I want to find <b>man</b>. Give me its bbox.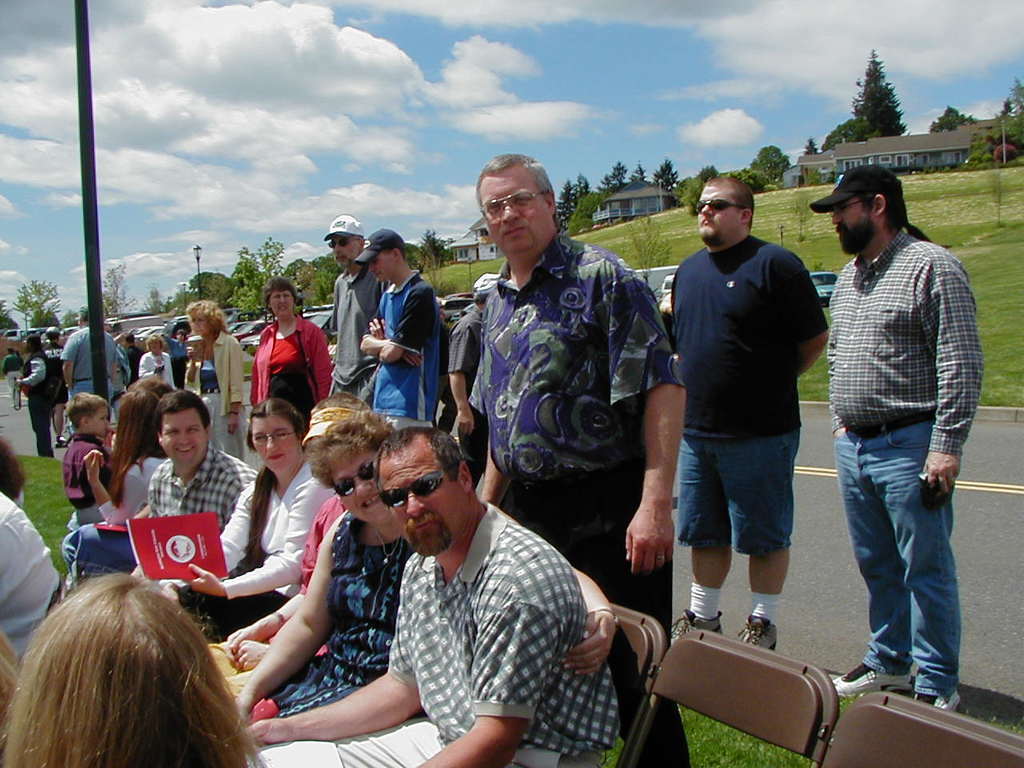
bbox(358, 226, 441, 430).
